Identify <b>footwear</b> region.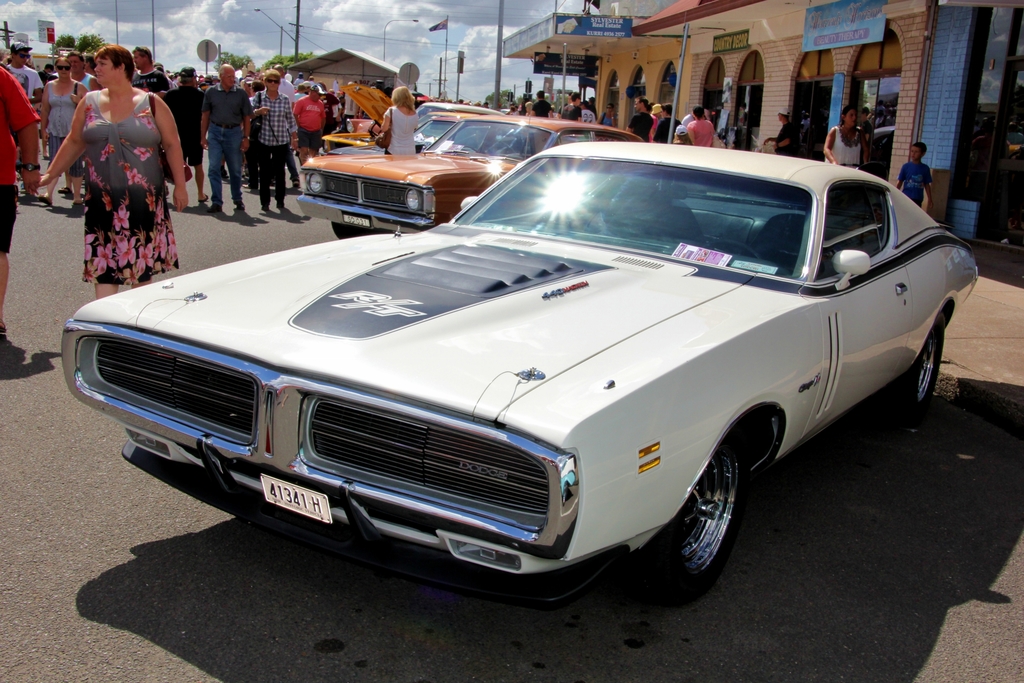
Region: left=209, top=200, right=221, bottom=214.
